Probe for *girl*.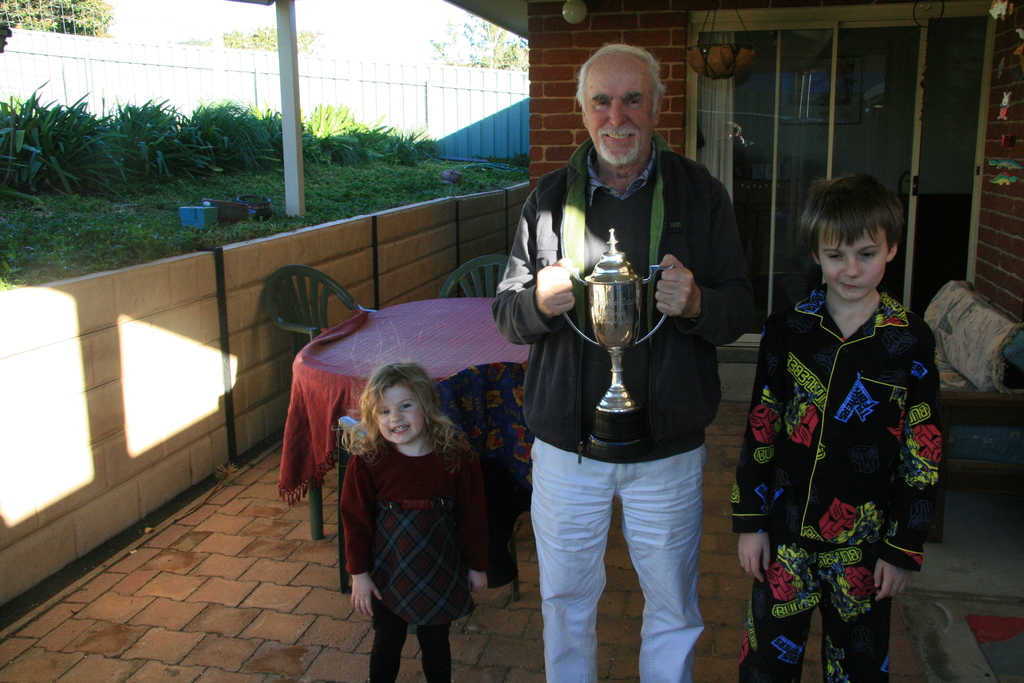
Probe result: BBox(345, 362, 489, 682).
